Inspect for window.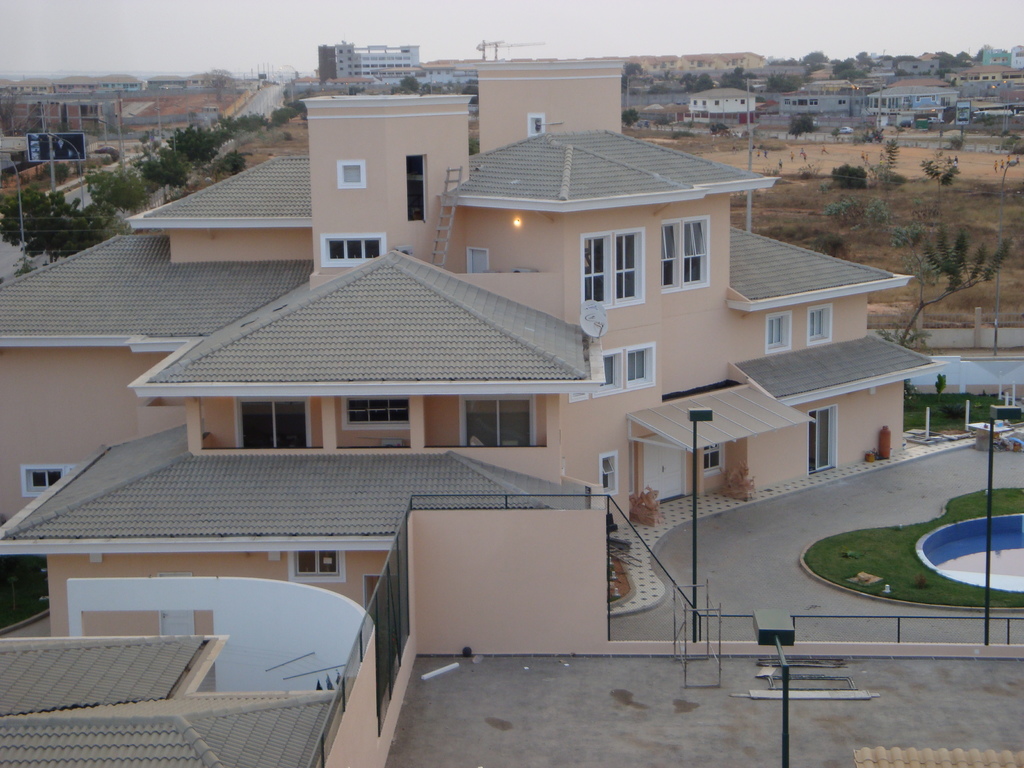
Inspection: (602, 450, 619, 498).
